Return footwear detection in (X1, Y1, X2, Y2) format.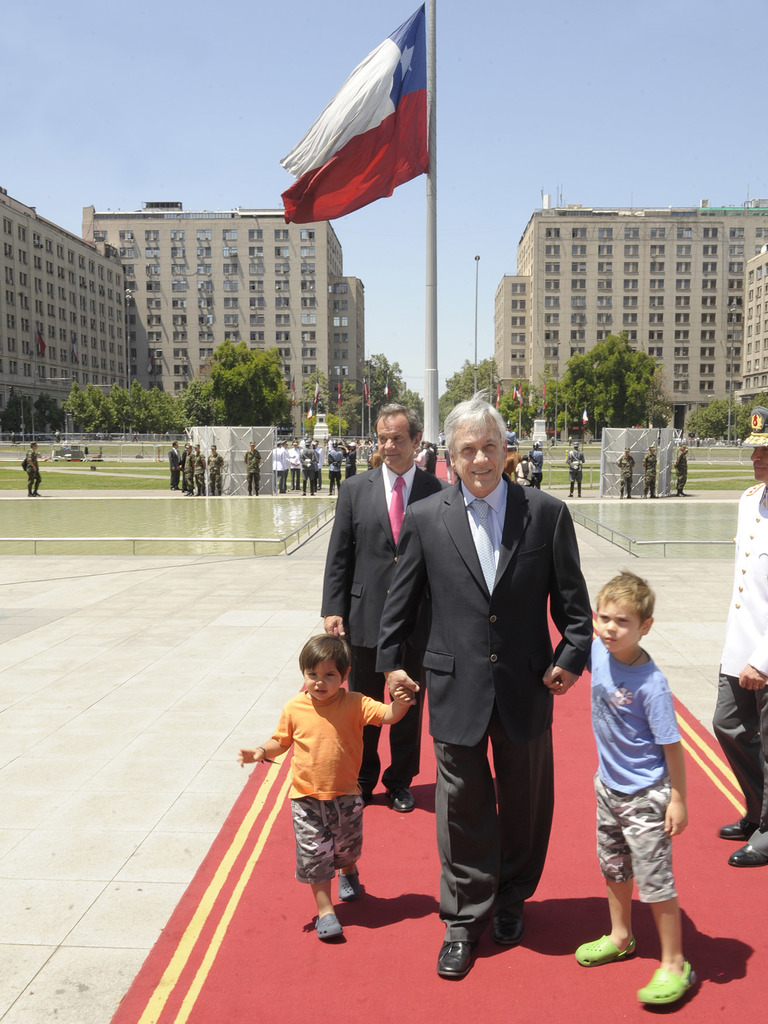
(493, 909, 521, 944).
